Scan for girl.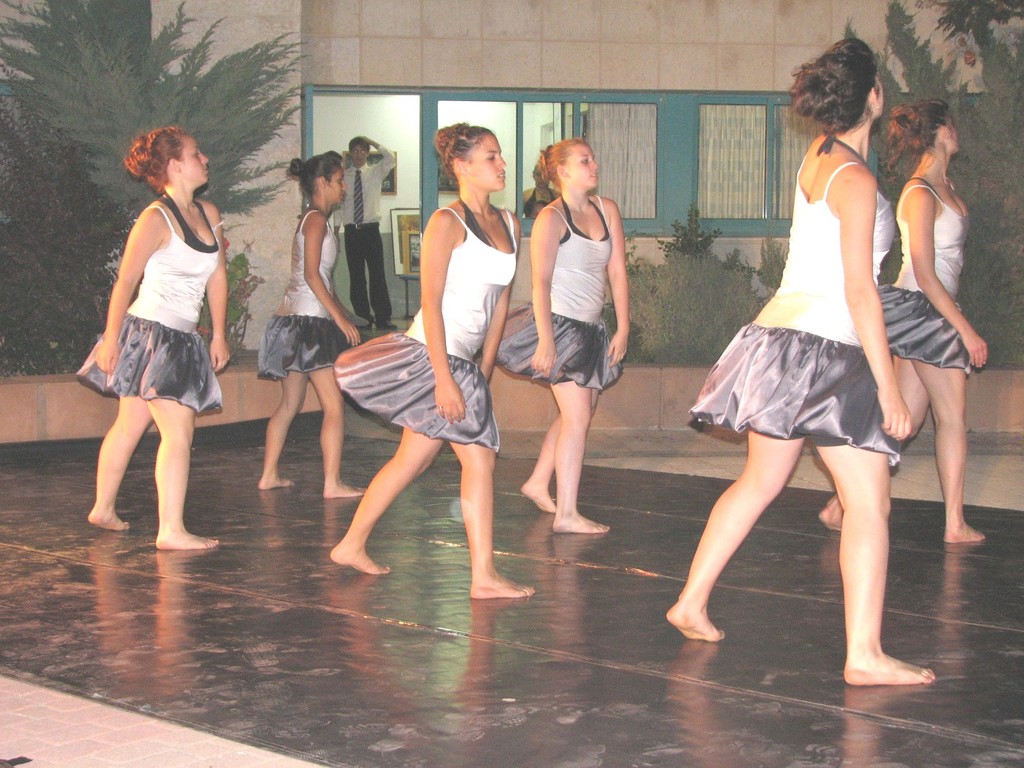
Scan result: <bbox>332, 122, 536, 599</bbox>.
